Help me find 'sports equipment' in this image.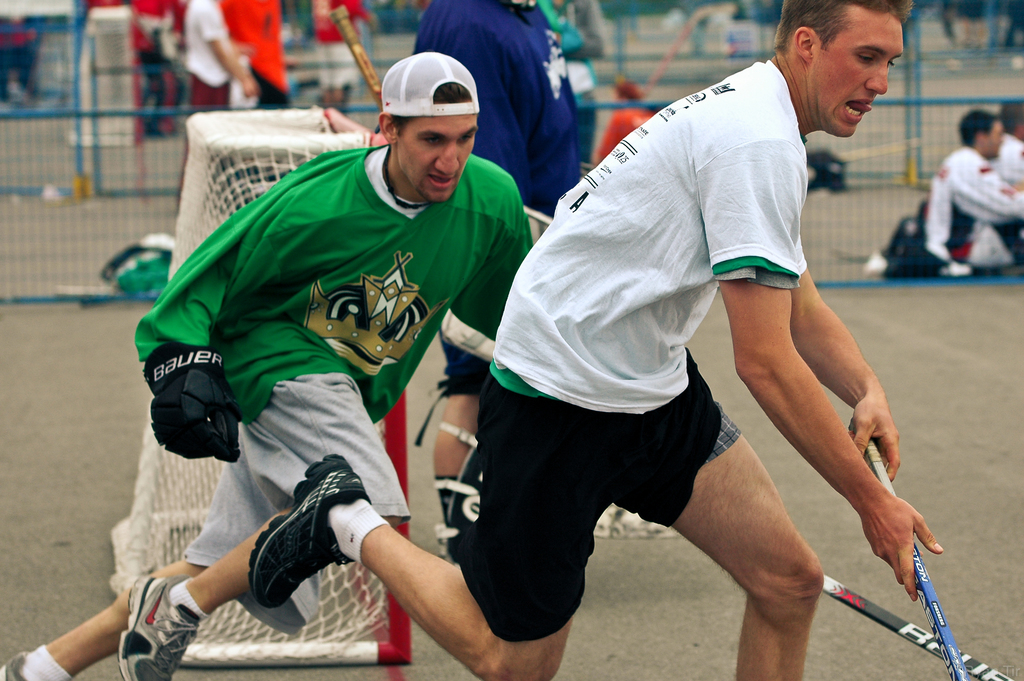
Found it: [141, 344, 240, 466].
